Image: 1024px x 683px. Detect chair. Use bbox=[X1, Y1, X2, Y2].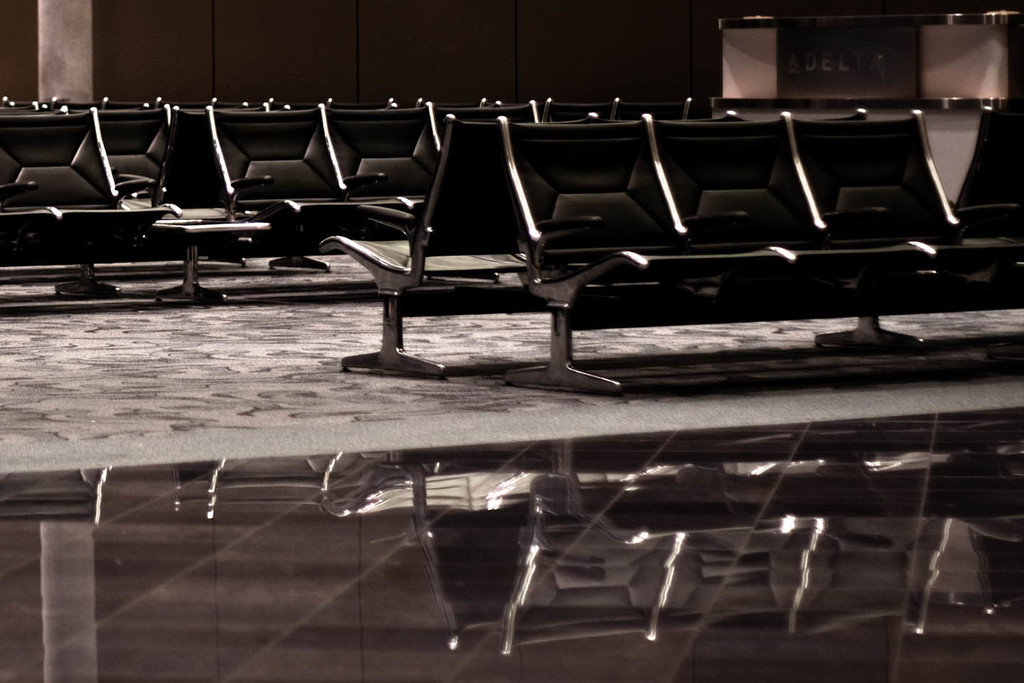
bbox=[198, 102, 404, 237].
